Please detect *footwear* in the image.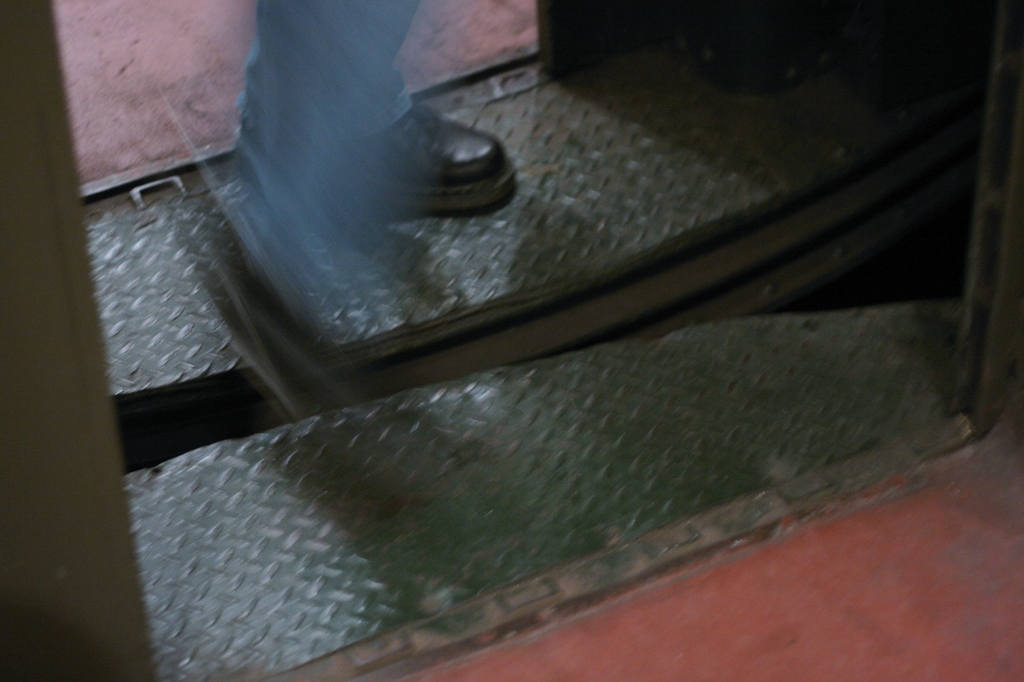
box=[237, 102, 514, 211].
